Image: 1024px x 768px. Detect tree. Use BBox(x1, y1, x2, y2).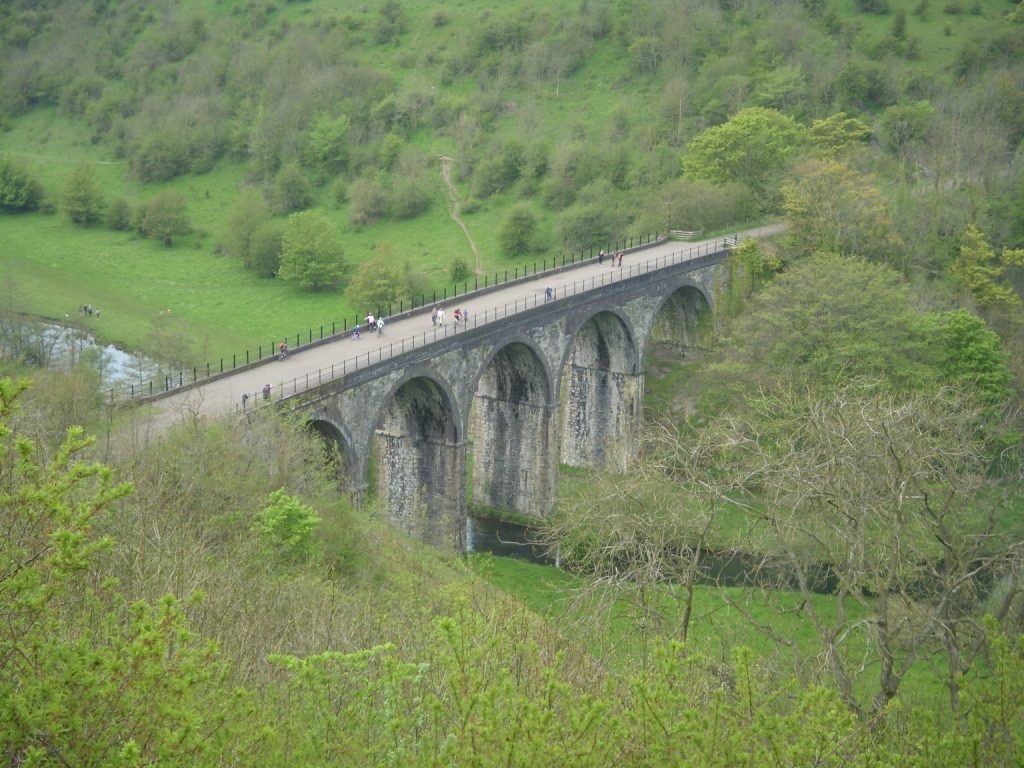
BBox(560, 199, 630, 254).
